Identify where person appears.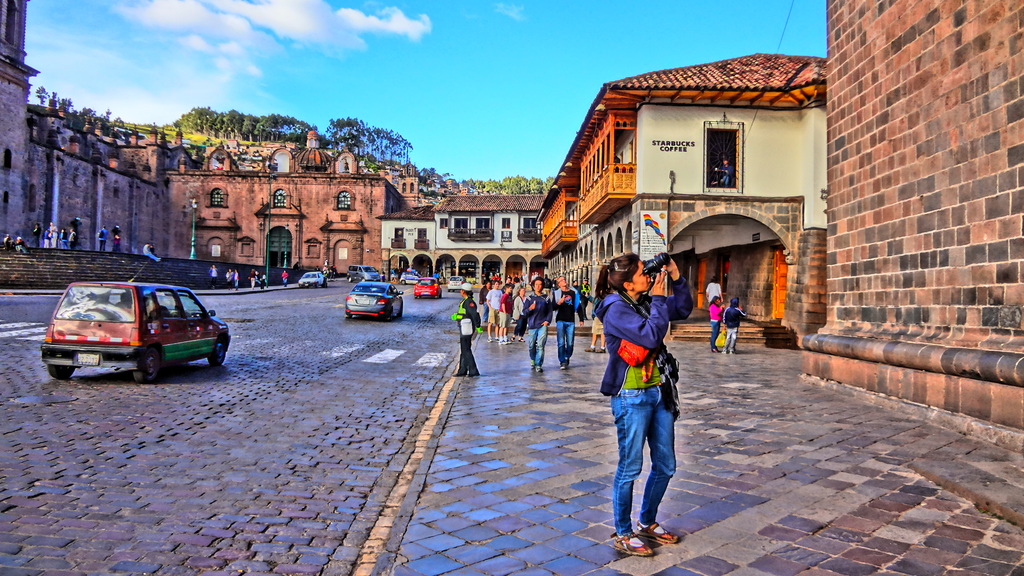
Appears at 607/220/692/557.
